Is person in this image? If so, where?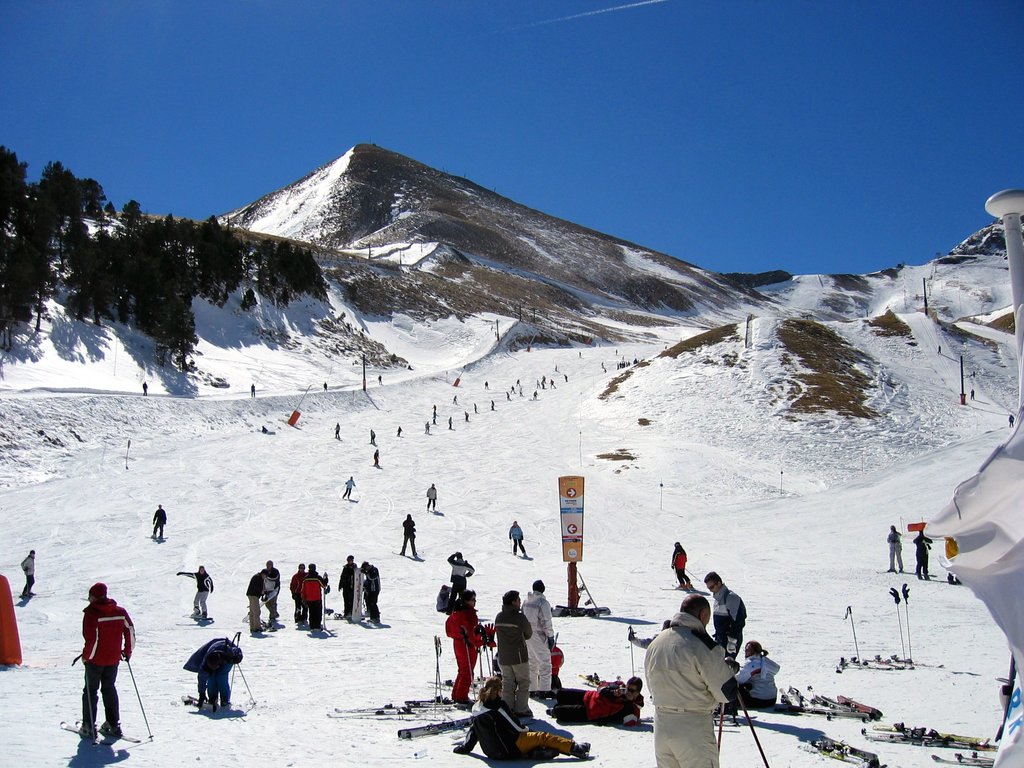
Yes, at <region>403, 512, 419, 558</region>.
